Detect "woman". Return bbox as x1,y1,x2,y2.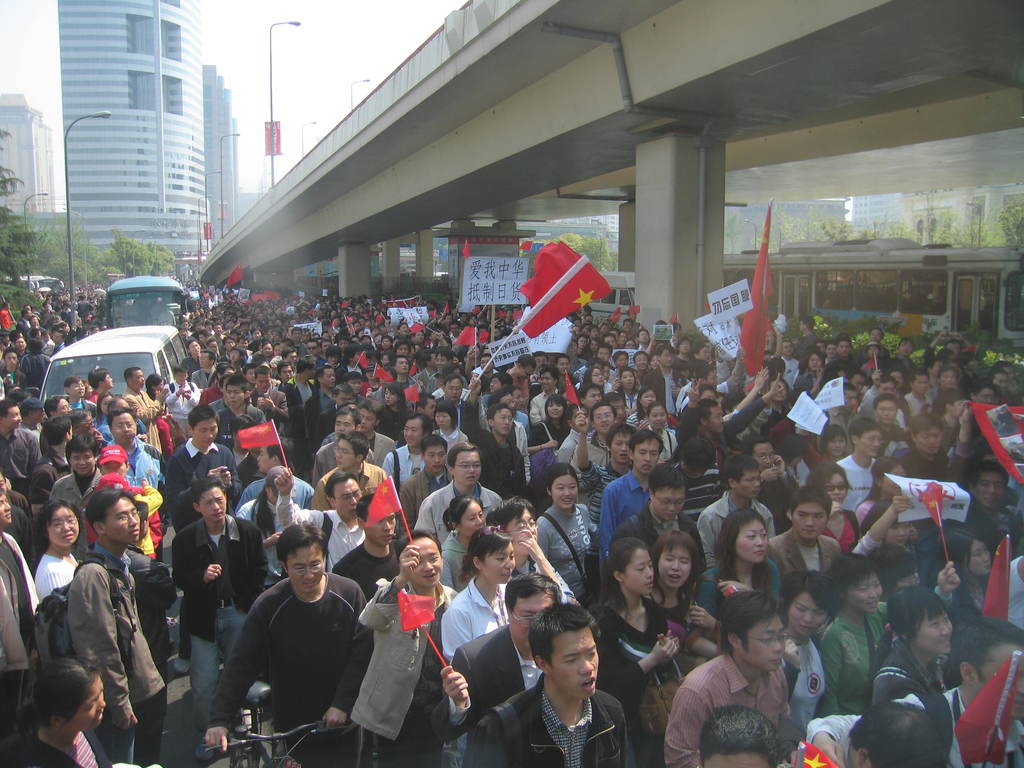
374,382,422,438.
